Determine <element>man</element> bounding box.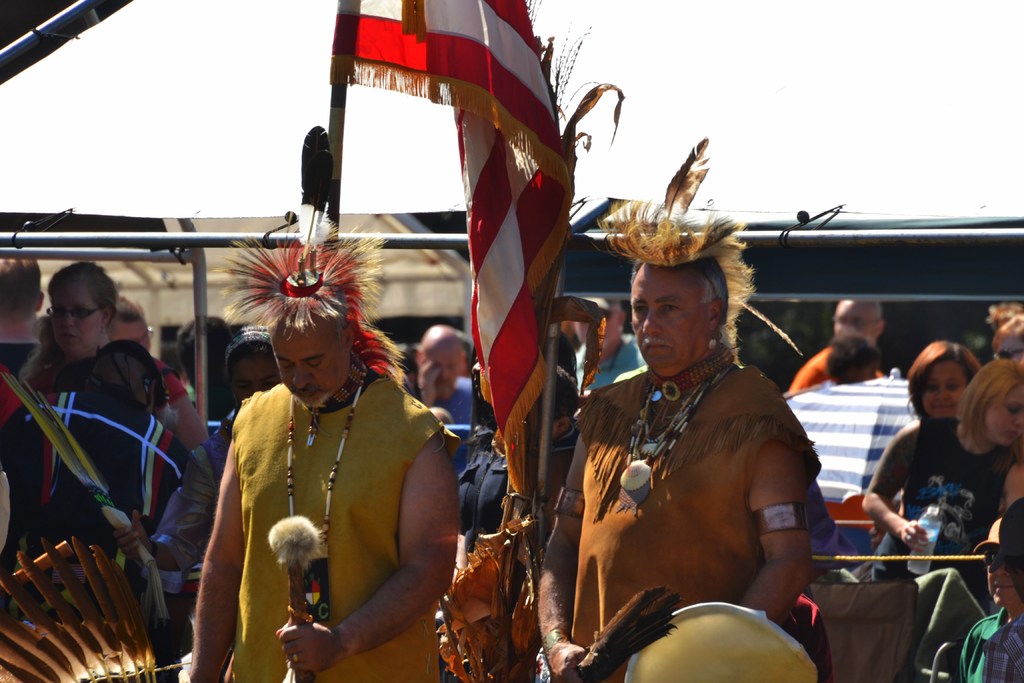
Determined: (x1=816, y1=349, x2=904, y2=384).
